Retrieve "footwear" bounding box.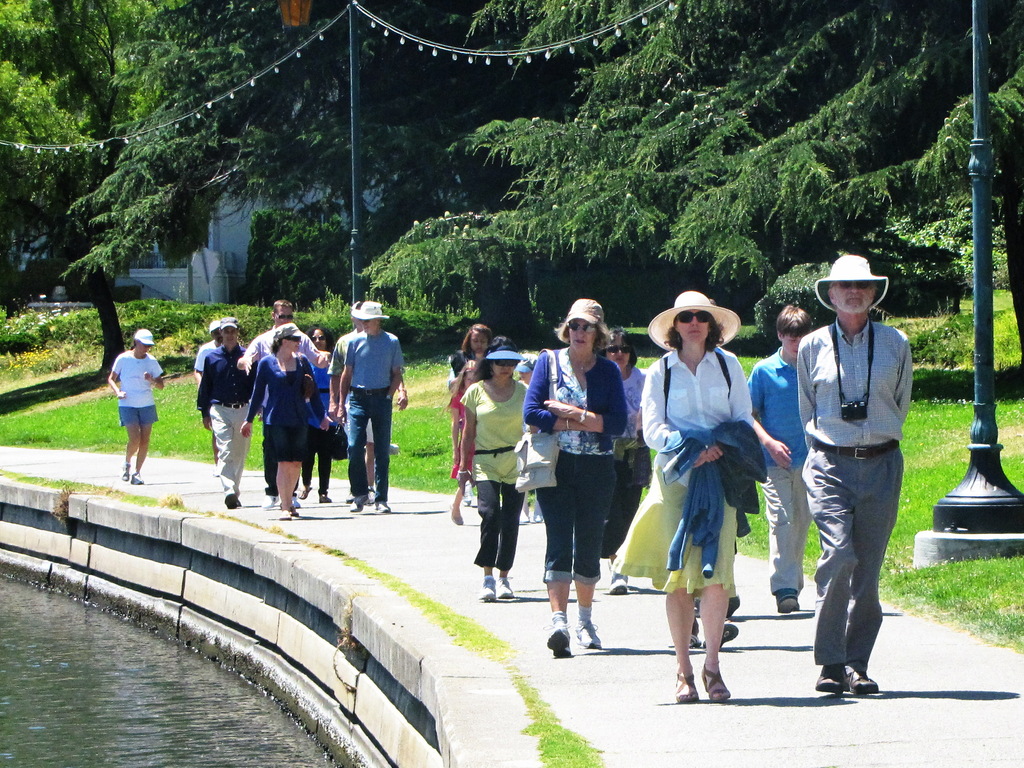
Bounding box: l=721, t=625, r=736, b=647.
